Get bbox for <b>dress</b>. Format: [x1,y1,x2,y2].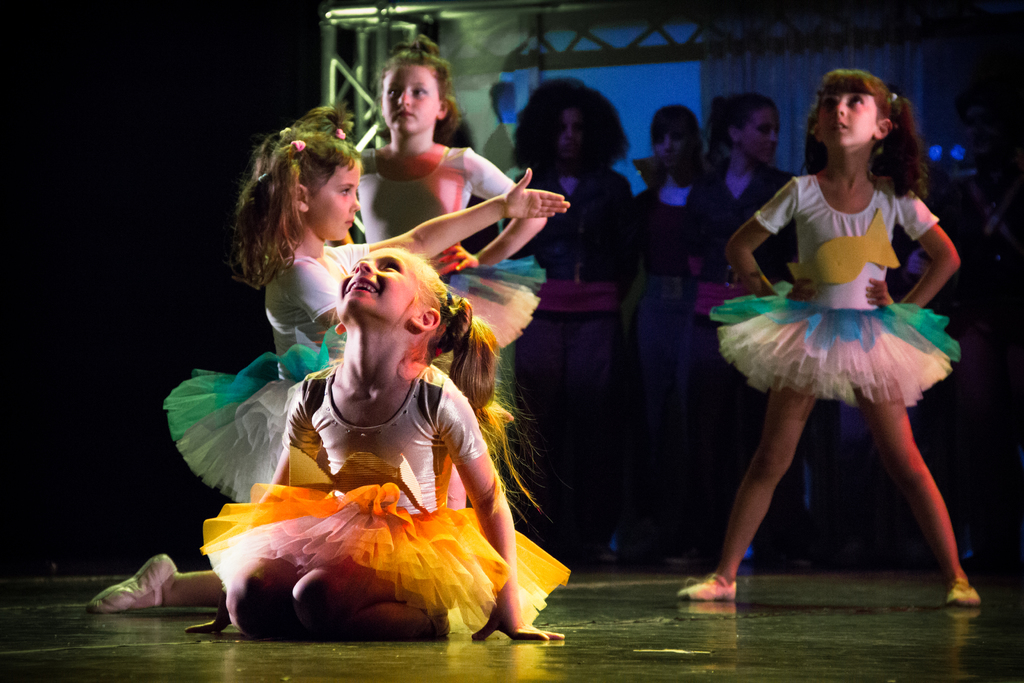
[702,175,967,411].
